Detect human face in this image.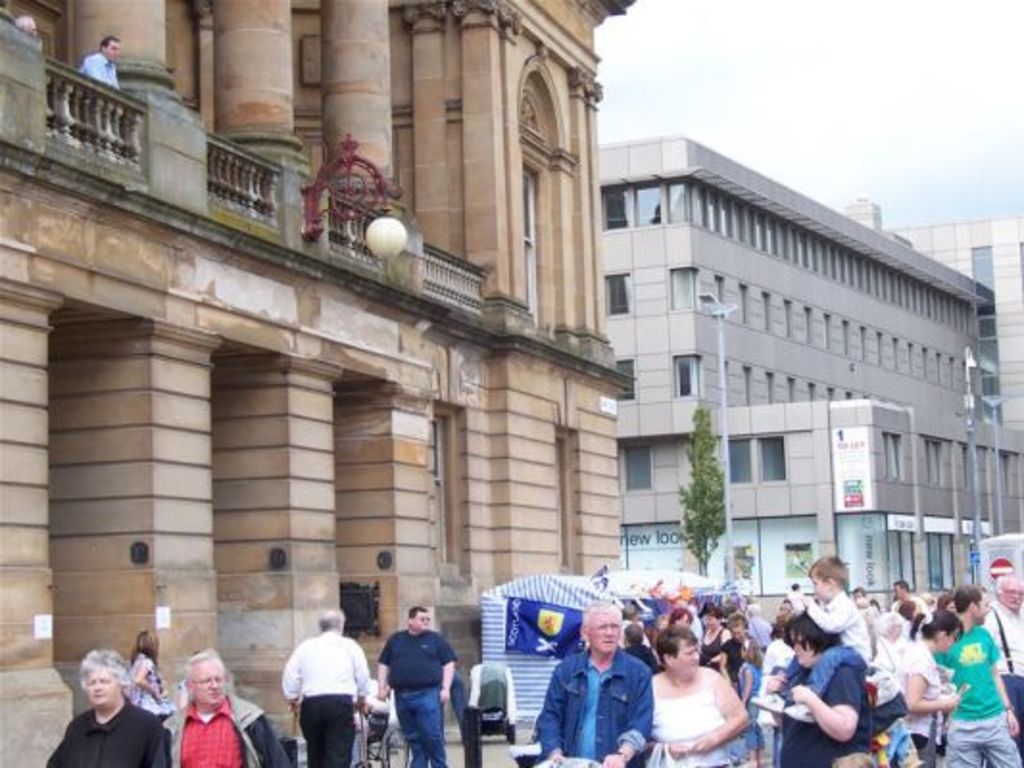
Detection: [676, 637, 699, 676].
